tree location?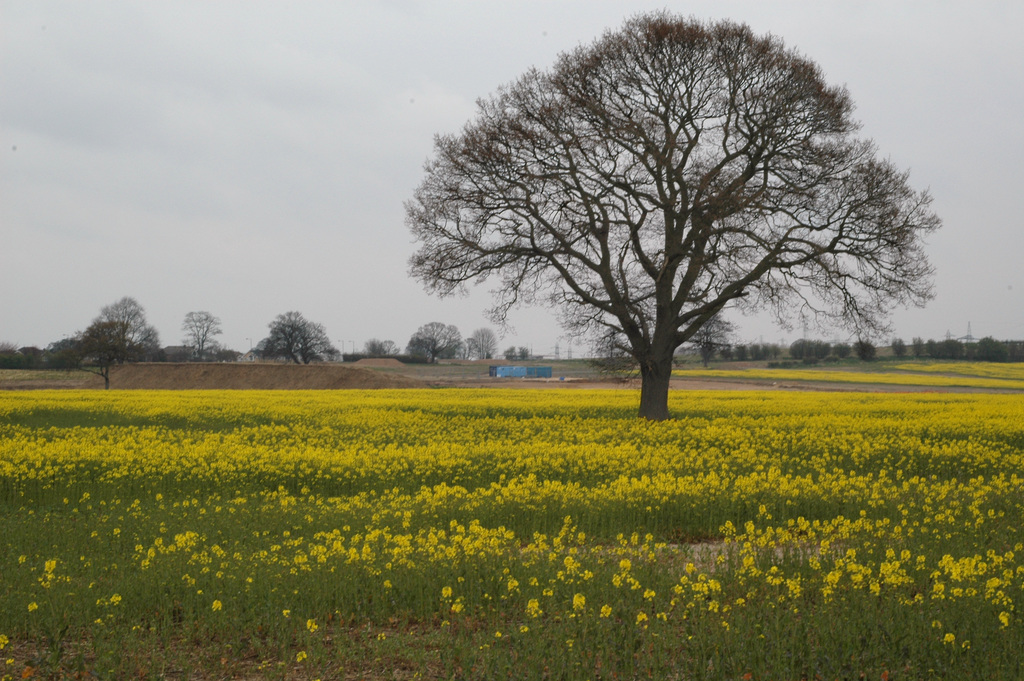
[447, 0, 905, 440]
